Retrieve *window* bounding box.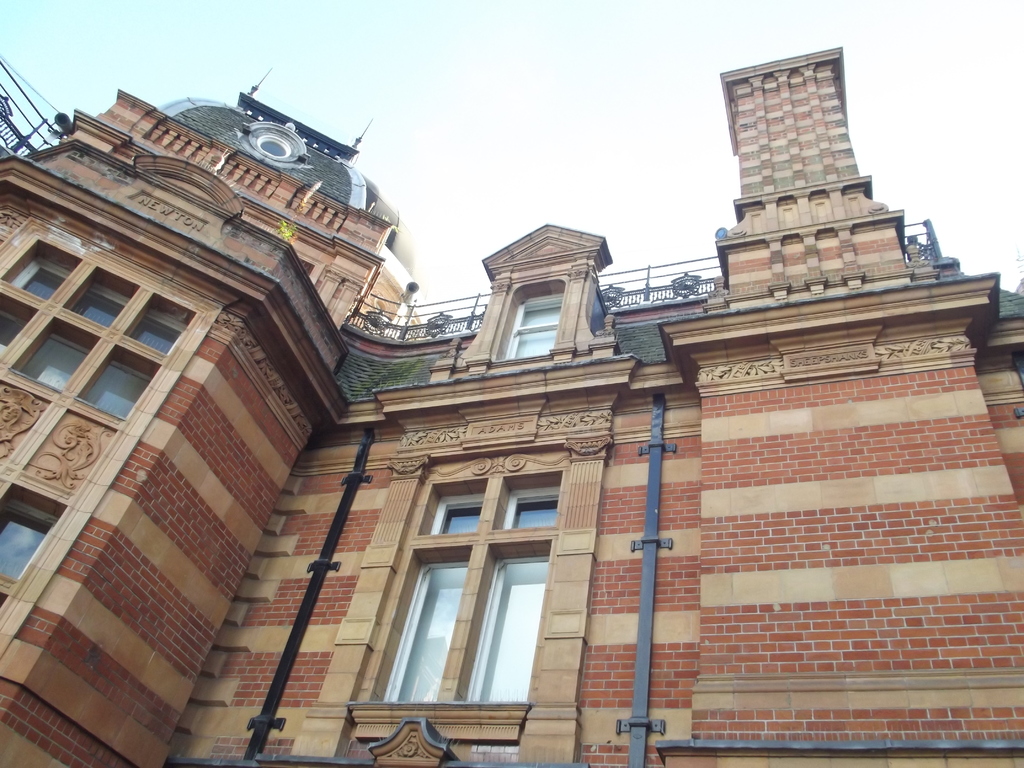
Bounding box: [left=0, top=300, right=35, bottom=368].
